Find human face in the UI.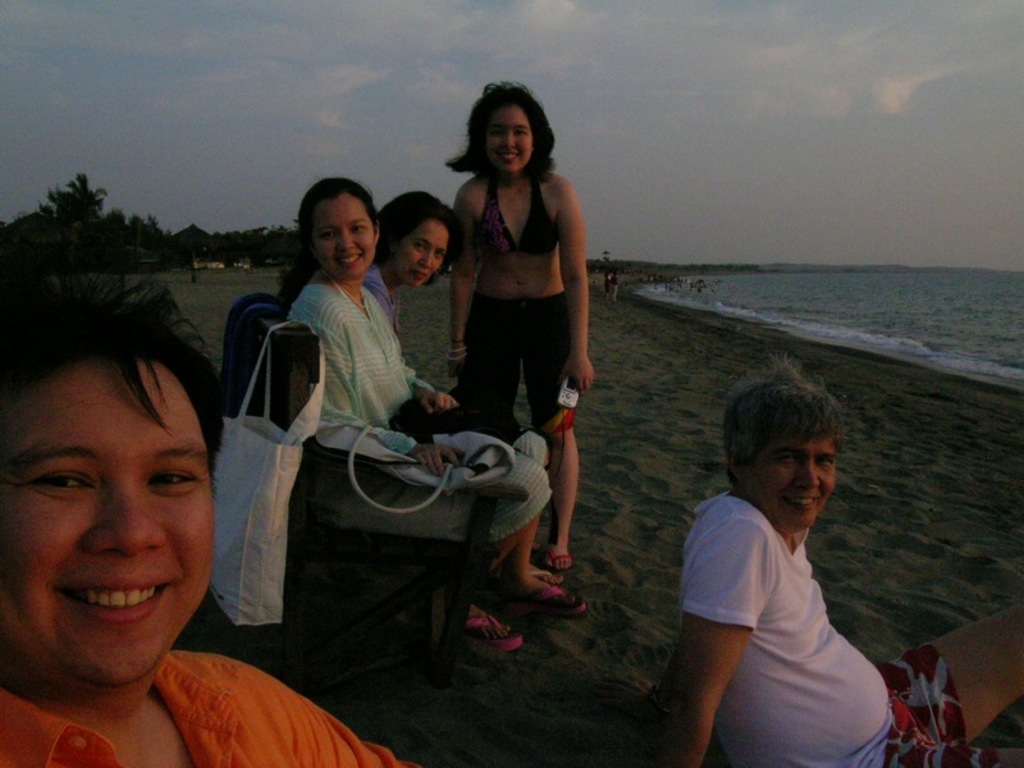
UI element at (393, 214, 447, 289).
